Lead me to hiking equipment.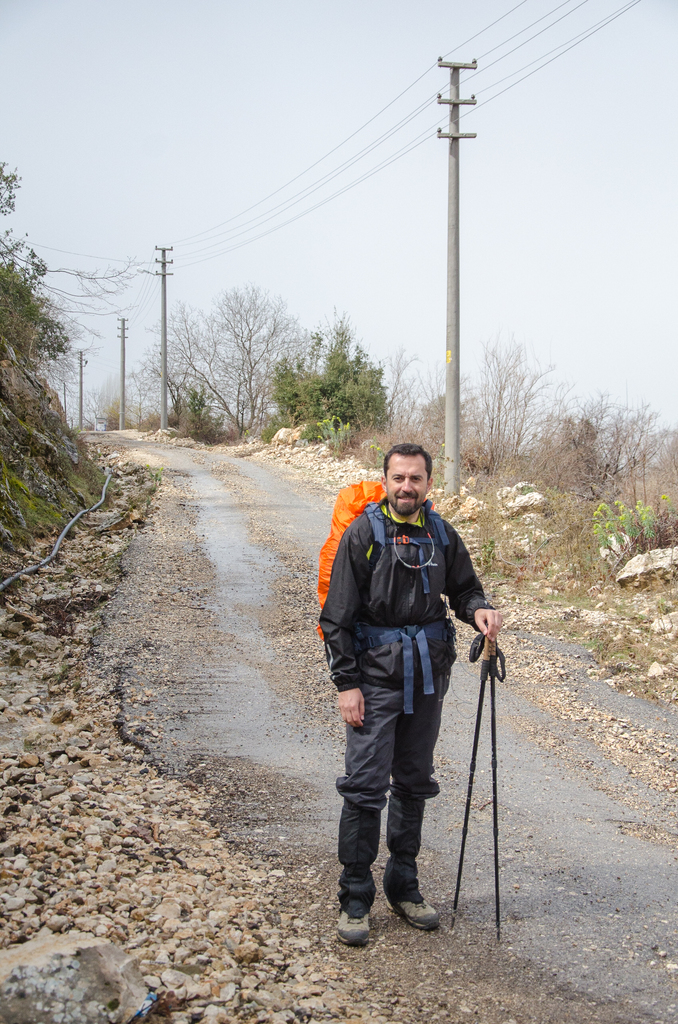
Lead to (473, 623, 512, 954).
